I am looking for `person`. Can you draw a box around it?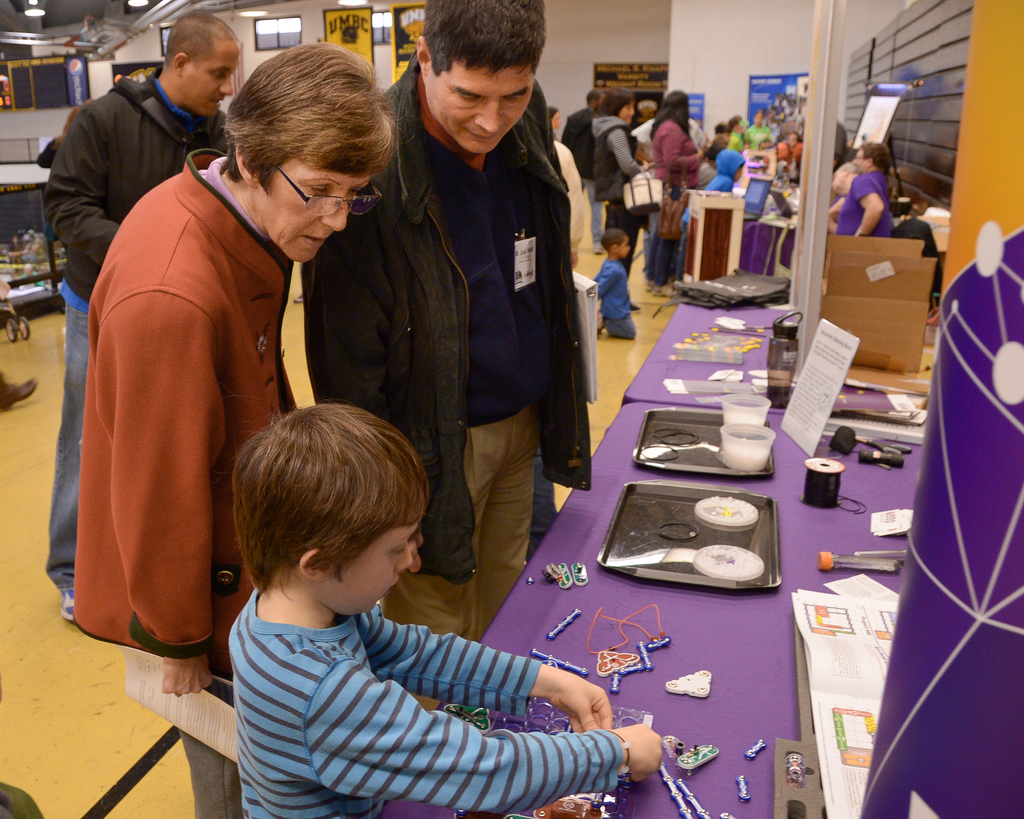
Sure, the bounding box is <box>644,91,707,290</box>.
